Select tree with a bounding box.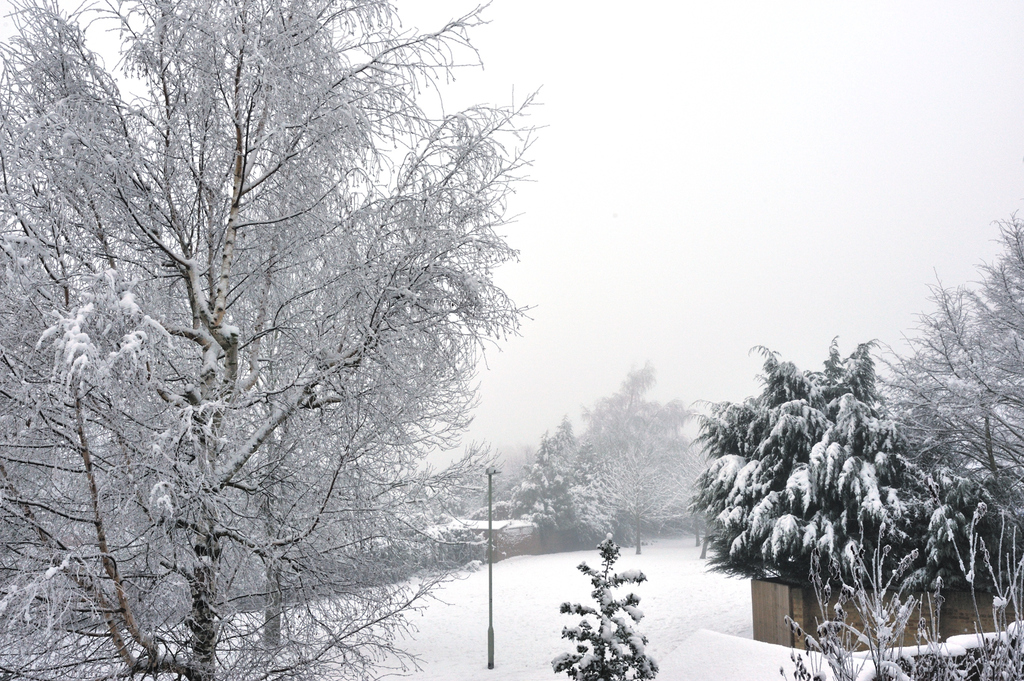
[18, 2, 585, 667].
